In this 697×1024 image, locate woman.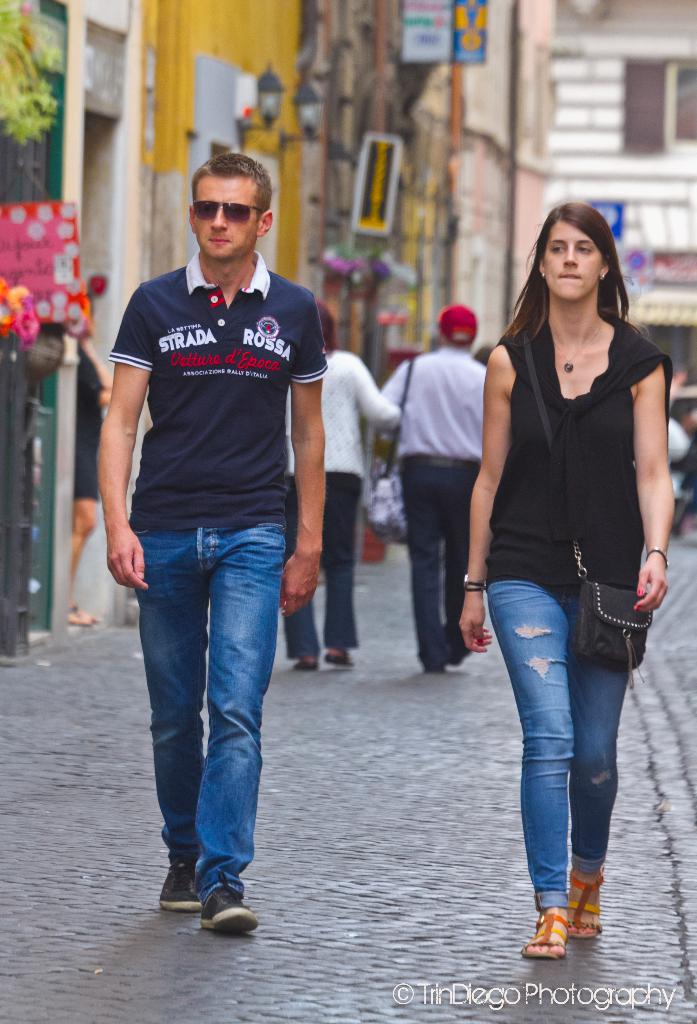
Bounding box: pyautogui.locateOnScreen(457, 178, 680, 943).
